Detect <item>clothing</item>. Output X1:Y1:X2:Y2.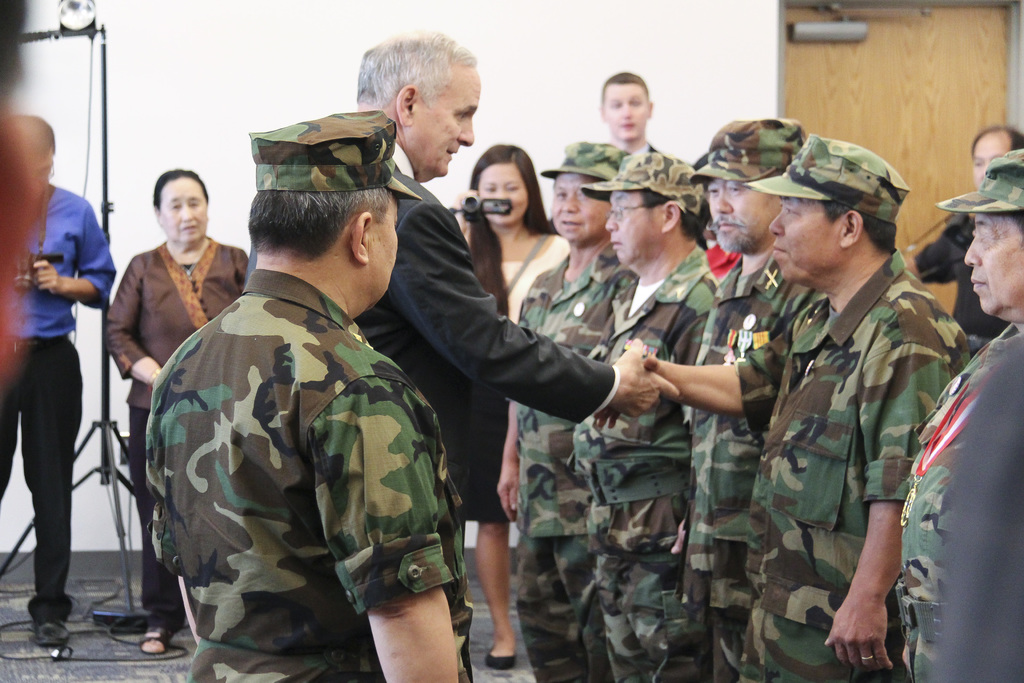
0:183:118:635.
